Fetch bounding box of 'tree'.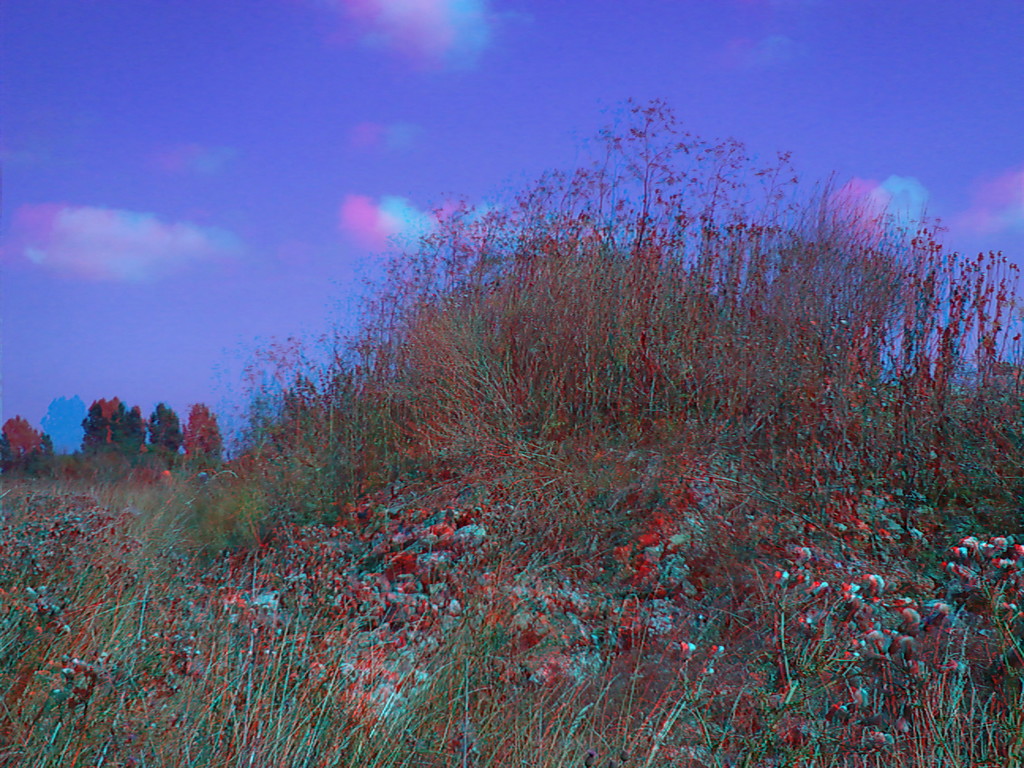
Bbox: Rect(1, 418, 52, 471).
